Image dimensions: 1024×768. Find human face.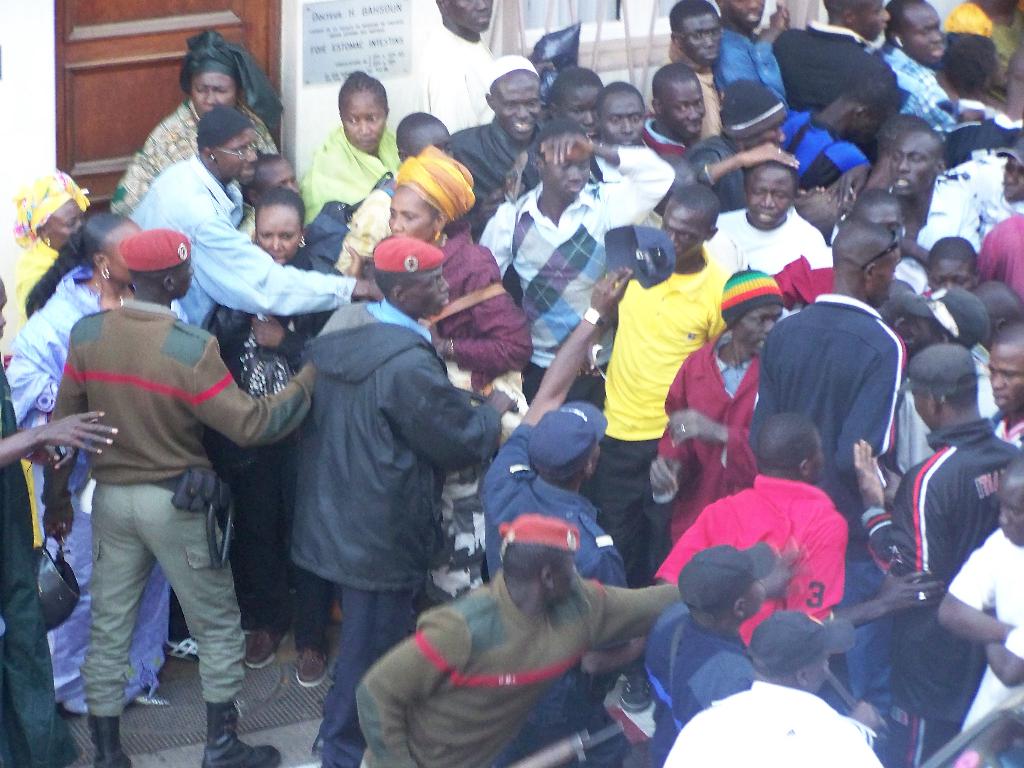
(877, 250, 901, 314).
